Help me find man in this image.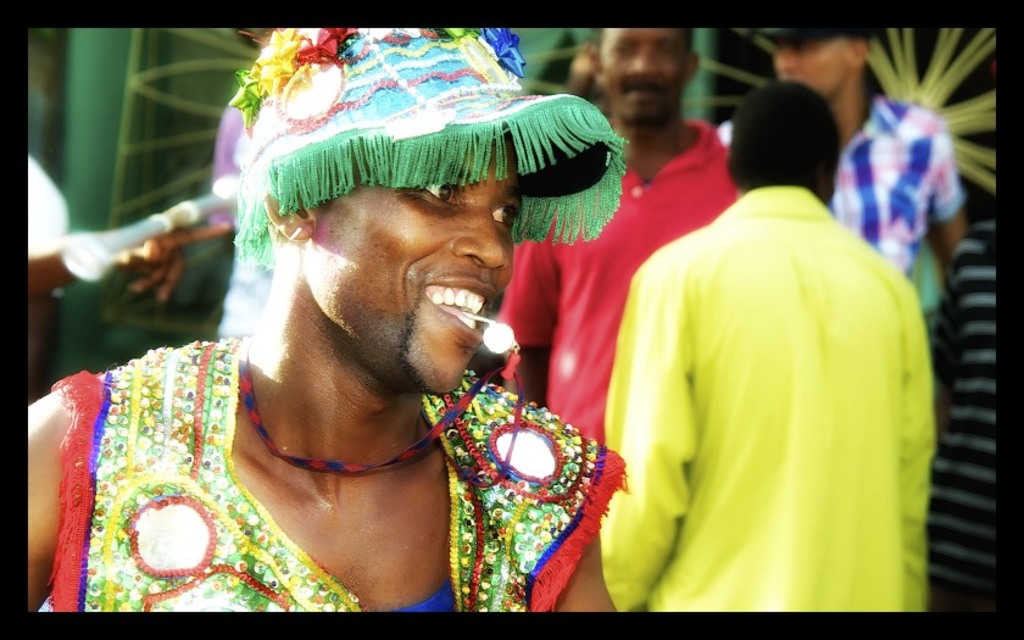
Found it: 600/78/930/613.
